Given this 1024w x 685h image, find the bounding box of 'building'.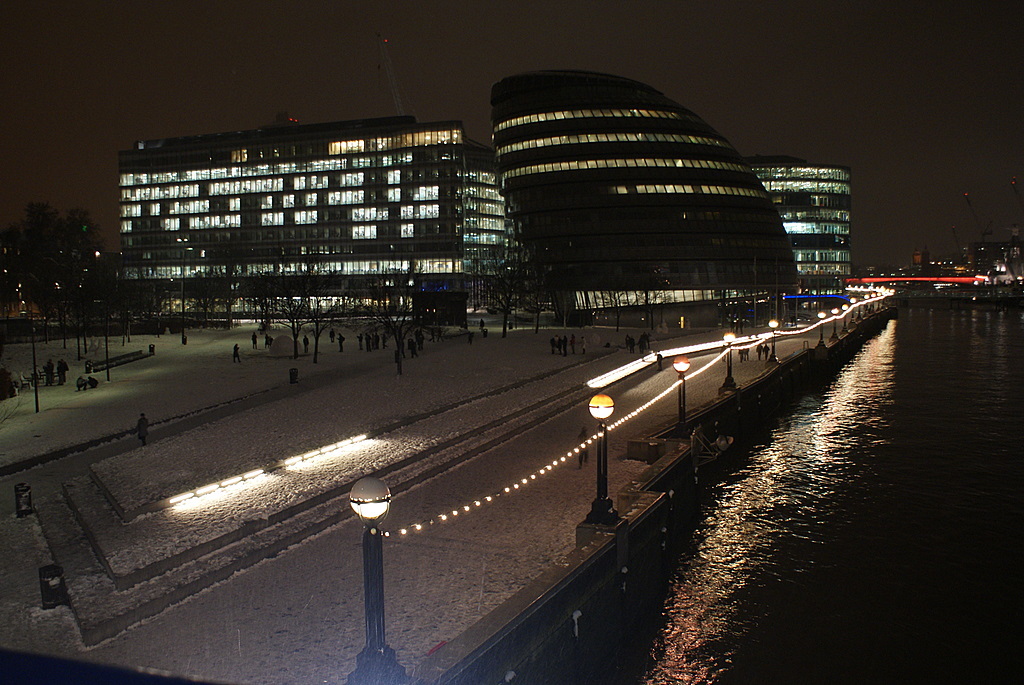
bbox(491, 69, 796, 320).
